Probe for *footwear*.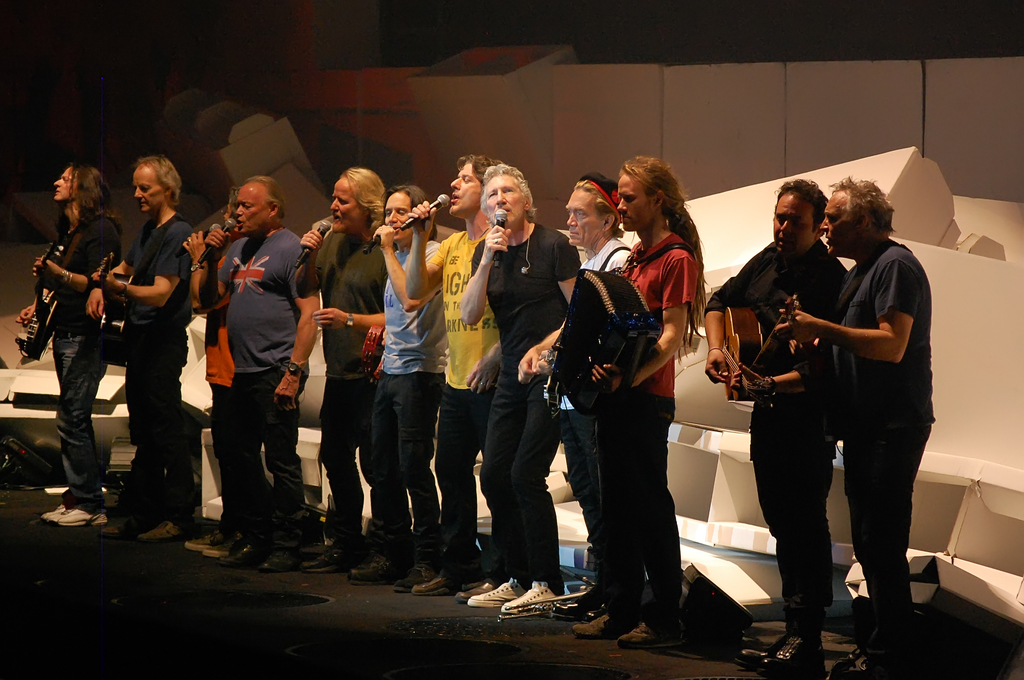
Probe result: [568, 600, 627, 635].
